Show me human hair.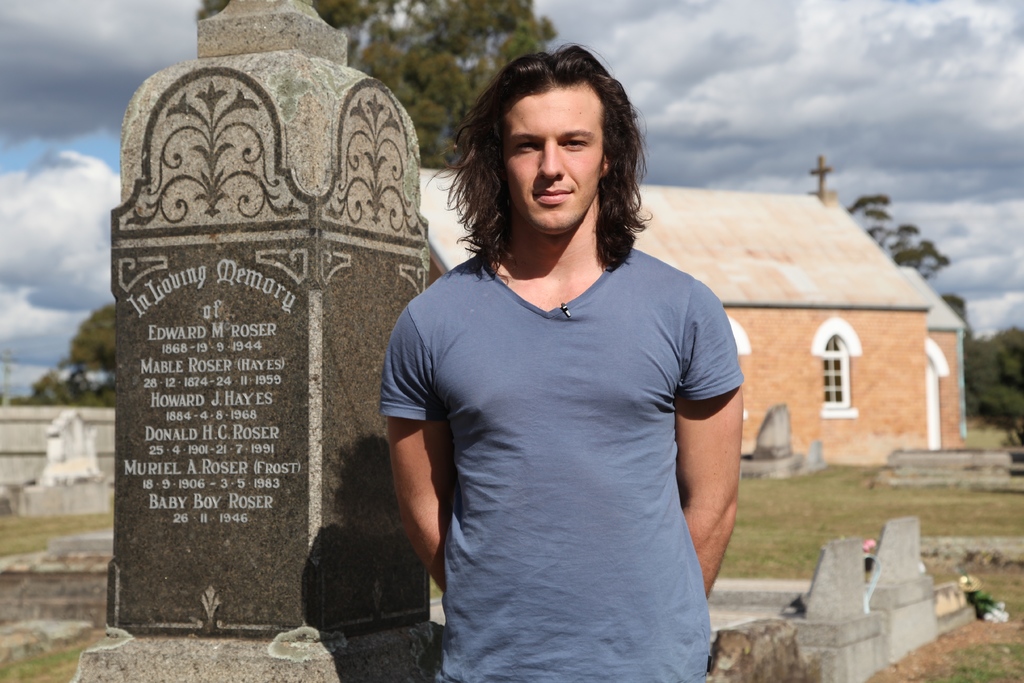
human hair is here: (422, 38, 653, 283).
